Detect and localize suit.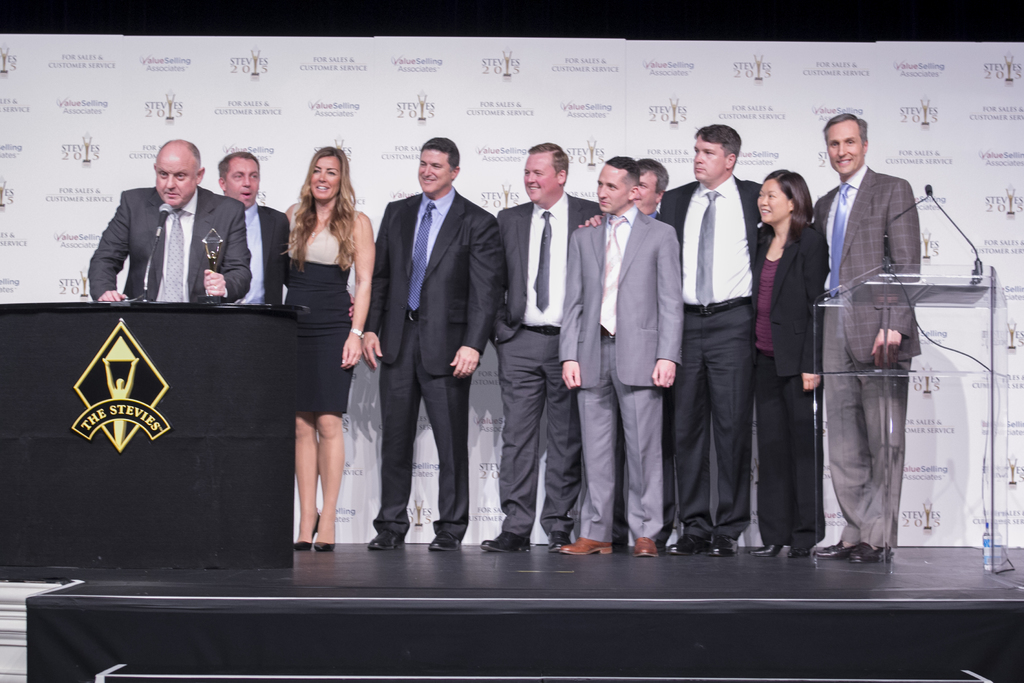
Localized at 614,210,680,539.
